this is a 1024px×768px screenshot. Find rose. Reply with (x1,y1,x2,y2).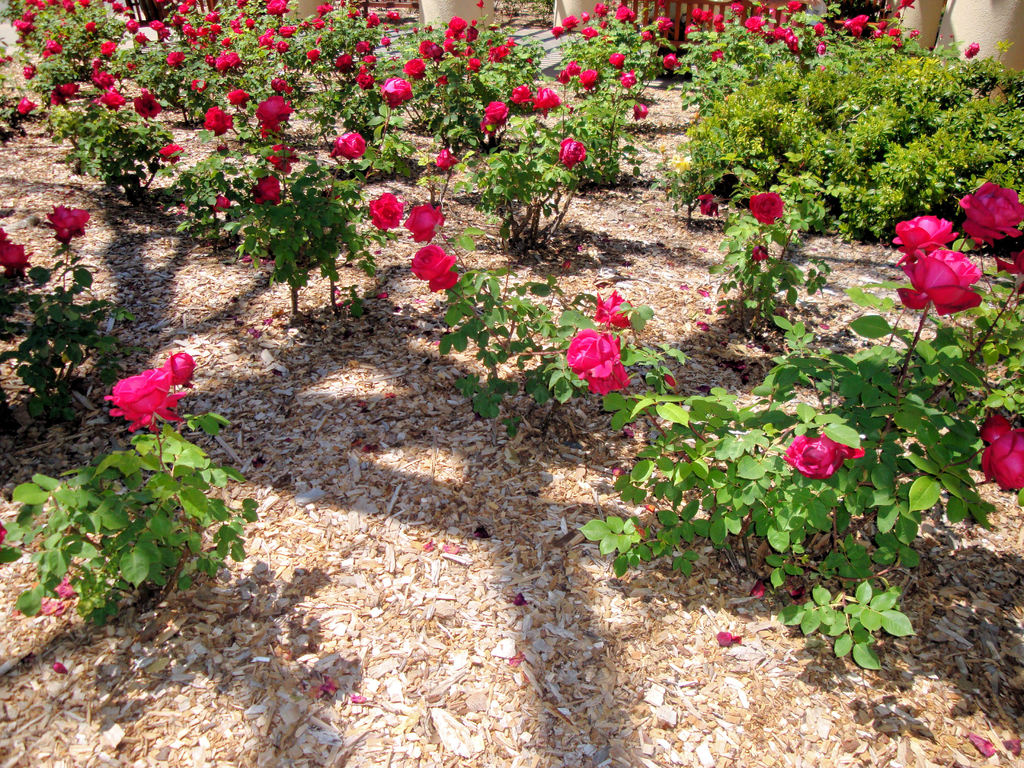
(563,326,630,395).
